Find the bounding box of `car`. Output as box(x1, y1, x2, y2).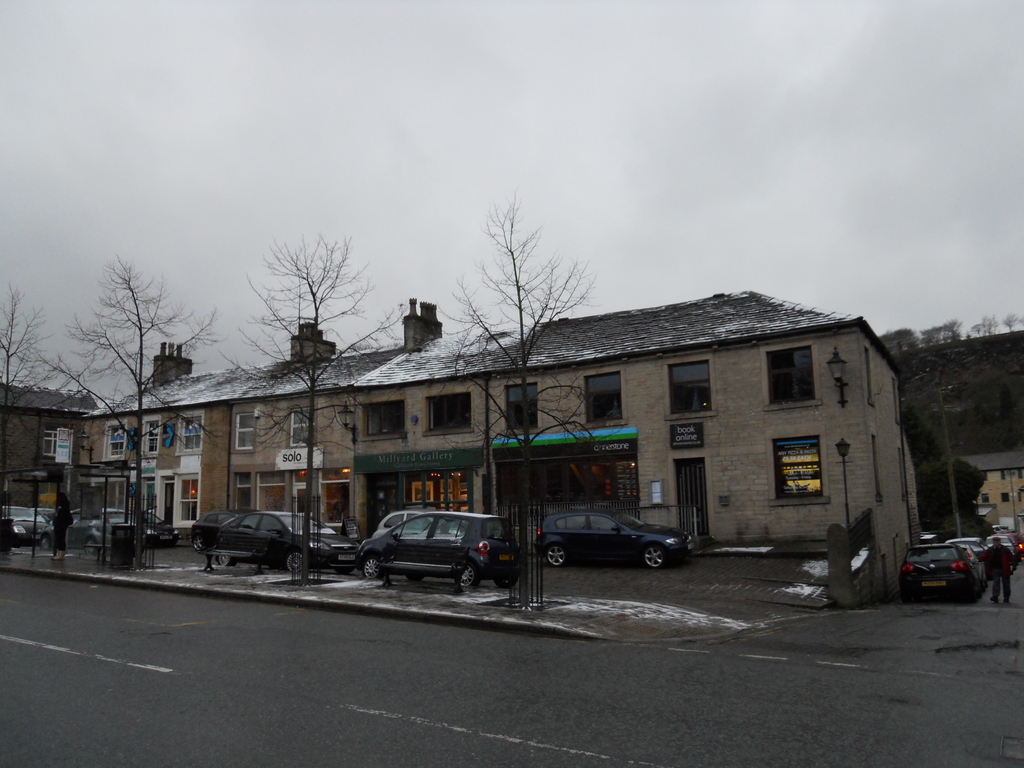
box(0, 514, 47, 549).
